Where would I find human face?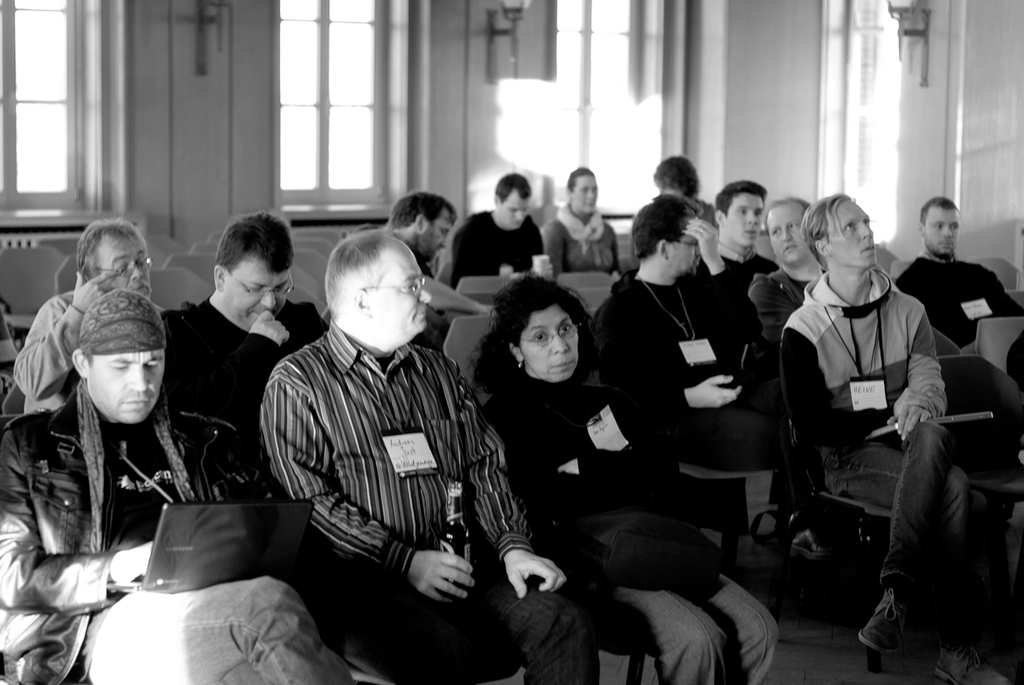
At region(365, 252, 437, 355).
